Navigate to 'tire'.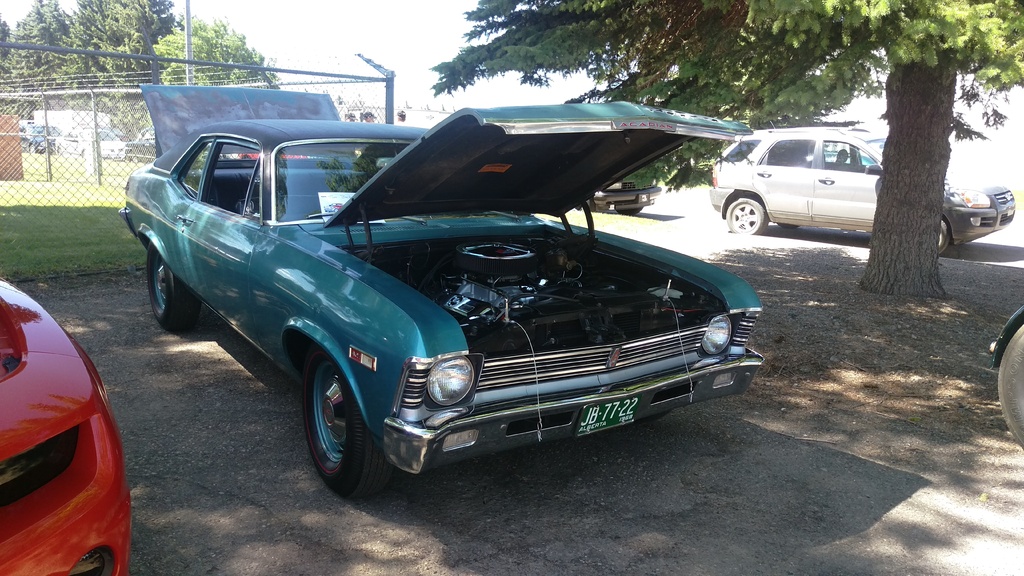
Navigation target: {"x1": 611, "y1": 193, "x2": 646, "y2": 214}.
